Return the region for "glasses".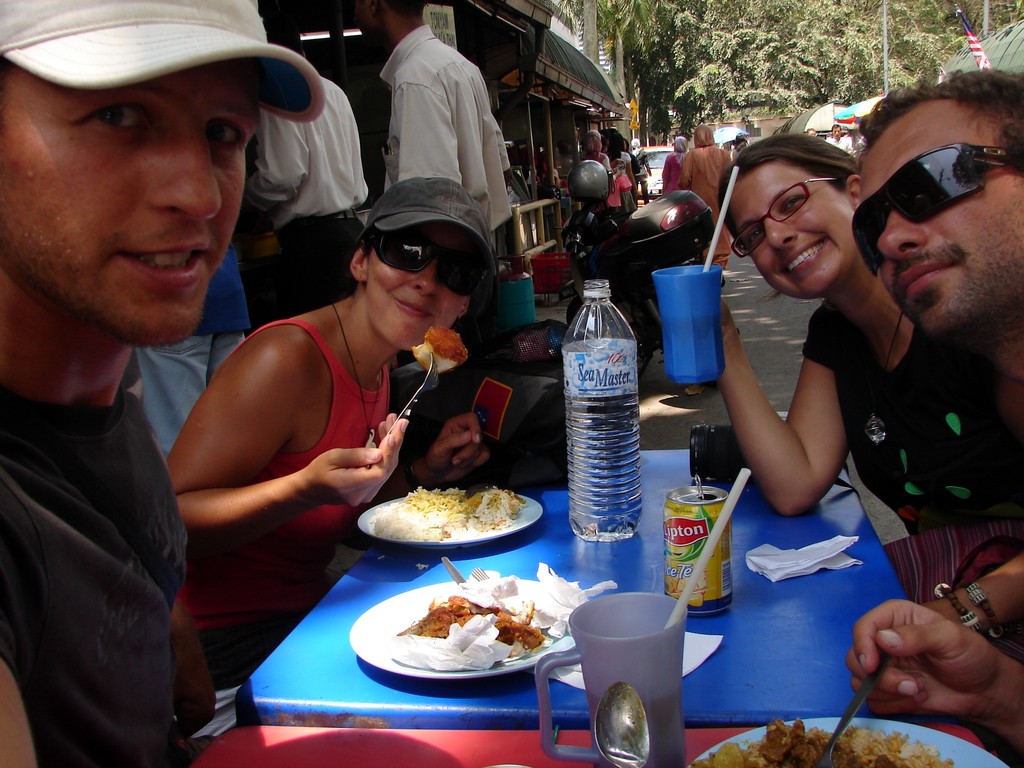
[727, 168, 849, 255].
